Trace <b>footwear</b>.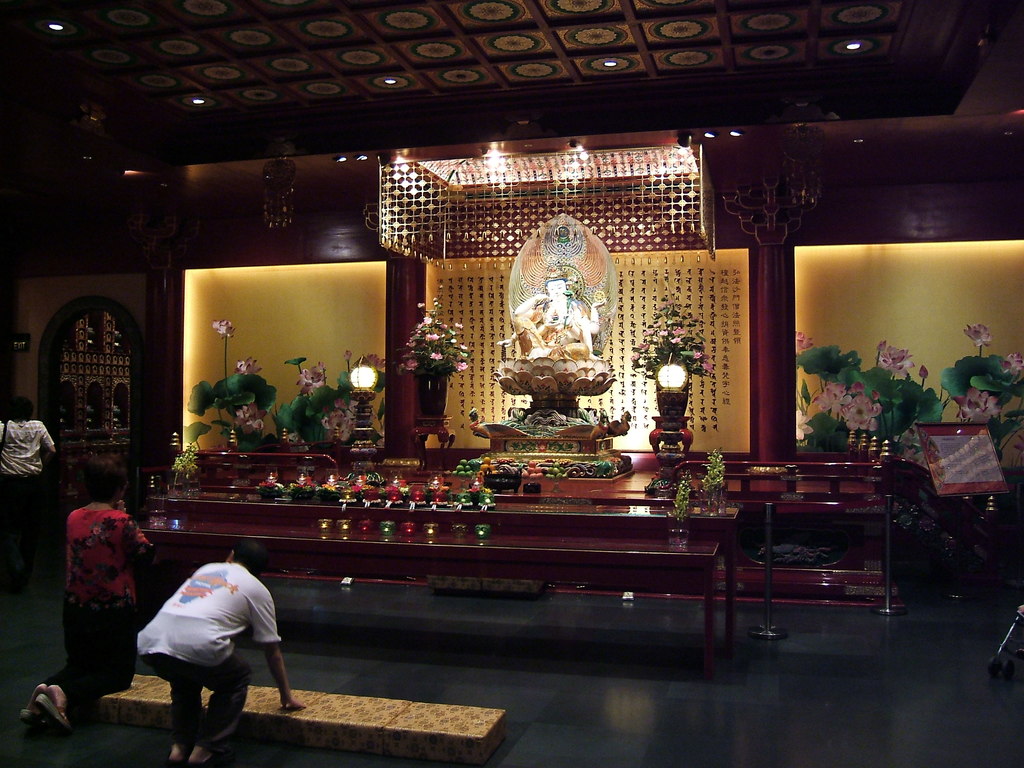
Traced to 22, 703, 50, 733.
